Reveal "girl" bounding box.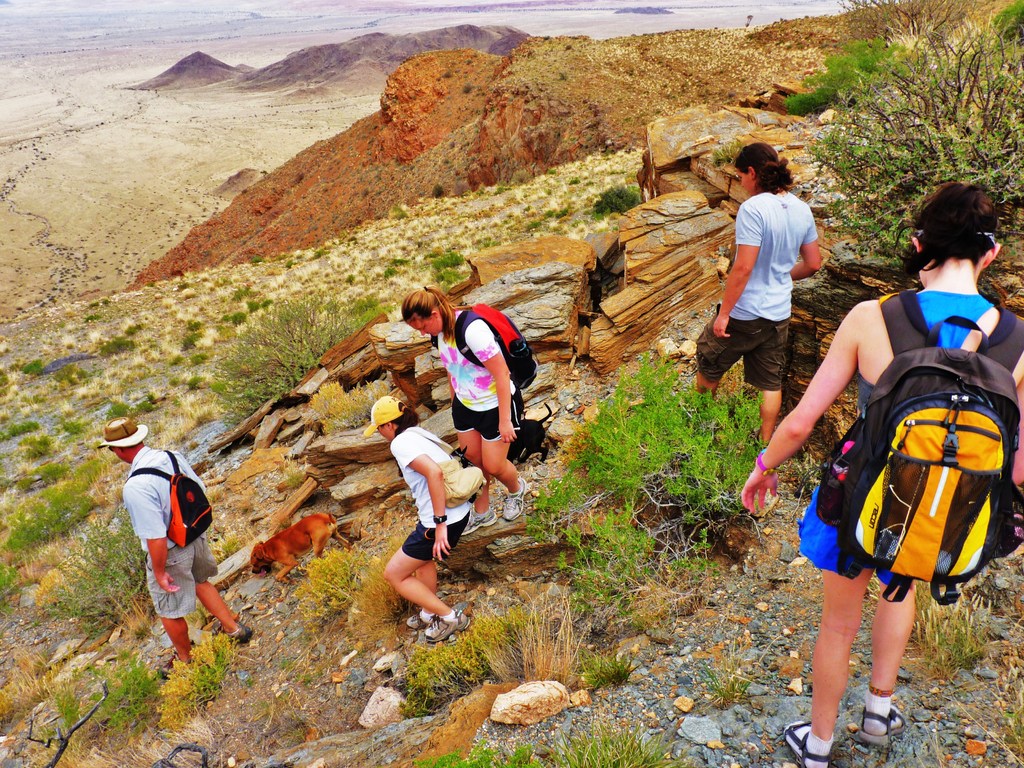
Revealed: (left=360, top=390, right=473, bottom=644).
